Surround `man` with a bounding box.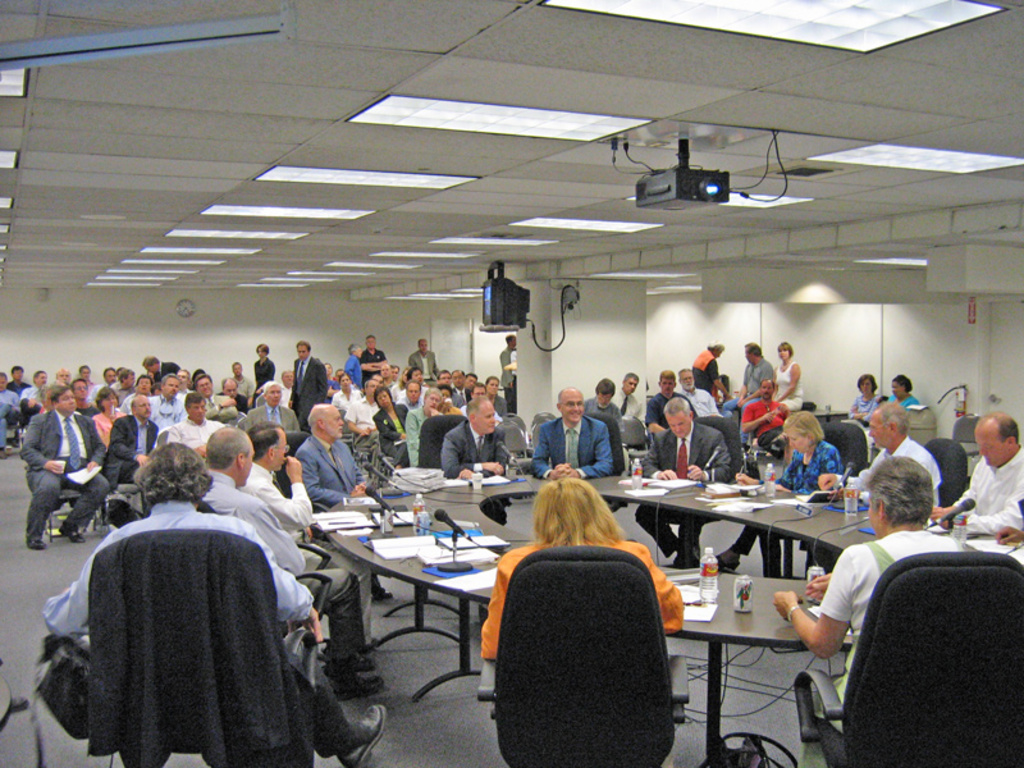
(left=435, top=397, right=524, bottom=485).
